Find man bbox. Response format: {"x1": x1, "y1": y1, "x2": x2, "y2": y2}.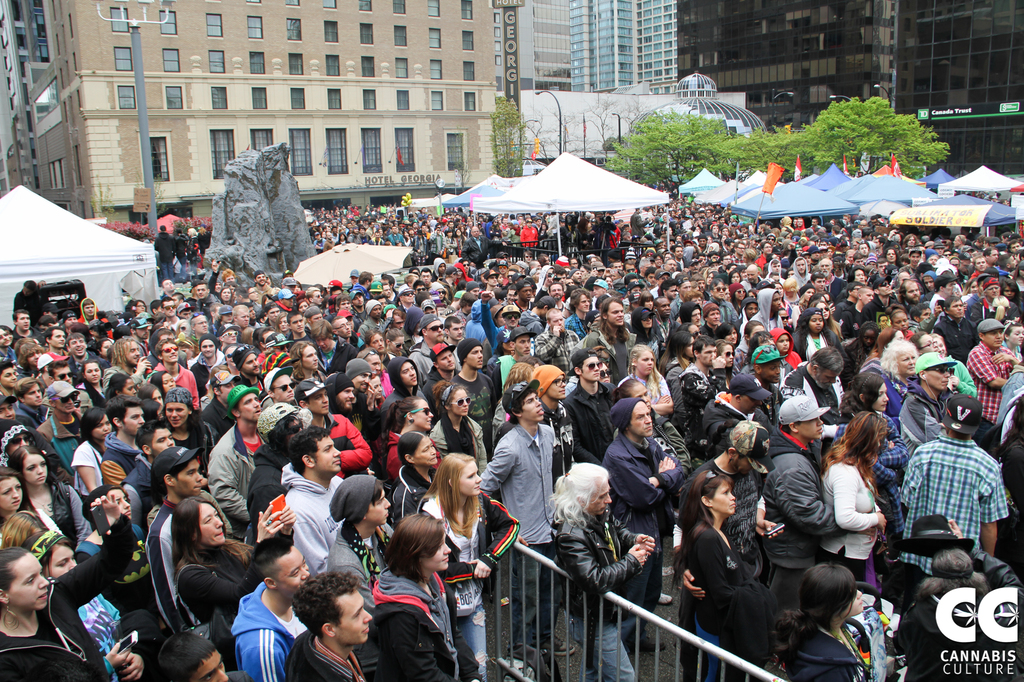
{"x1": 184, "y1": 311, "x2": 212, "y2": 358}.
